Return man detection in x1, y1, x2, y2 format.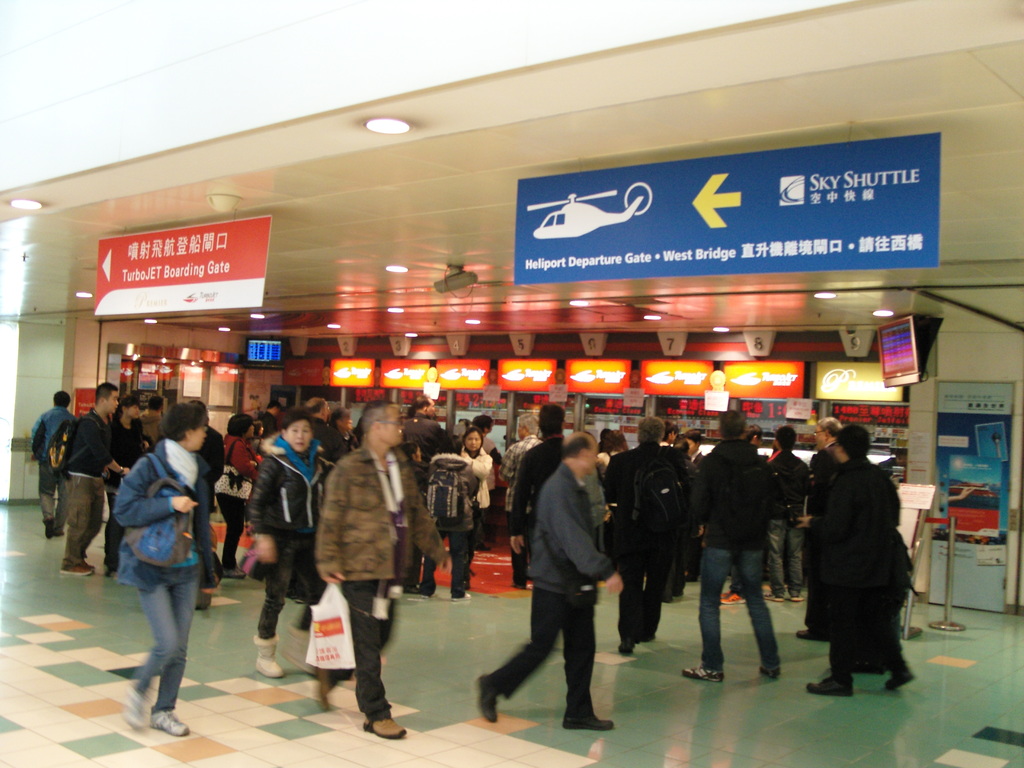
406, 393, 452, 460.
